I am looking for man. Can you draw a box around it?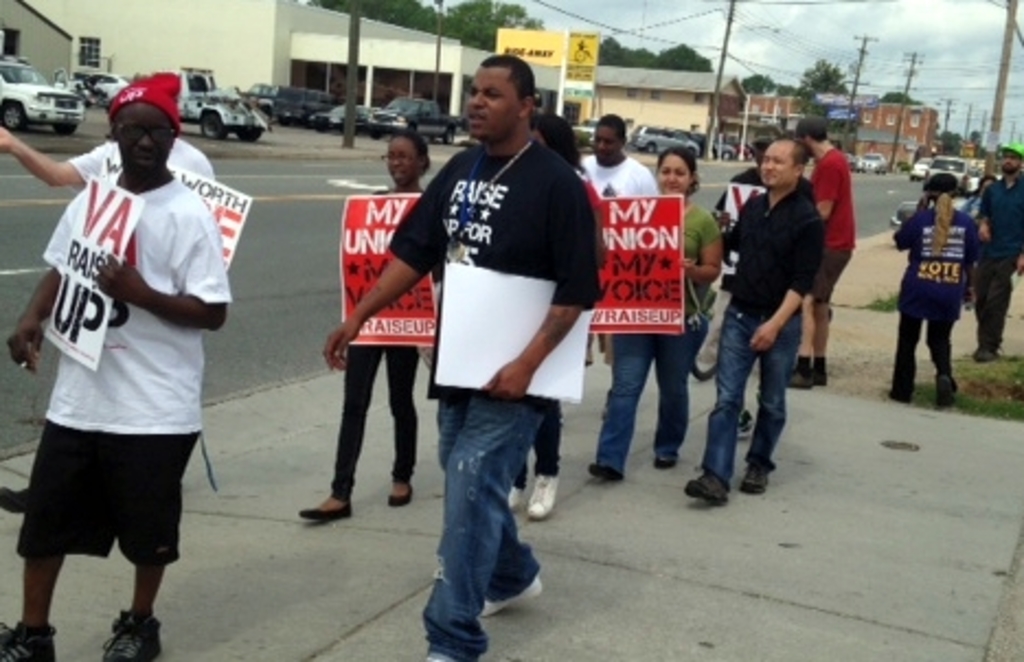
Sure, the bounding box is [x1=9, y1=77, x2=221, y2=661].
